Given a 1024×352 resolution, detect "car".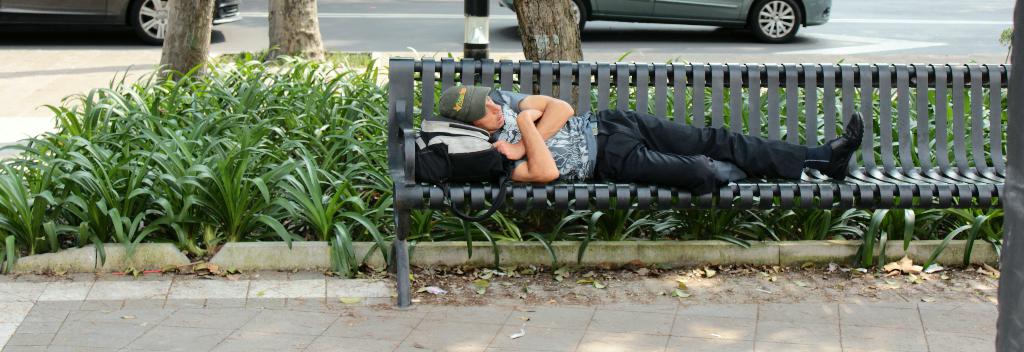
bbox=[0, 0, 241, 43].
